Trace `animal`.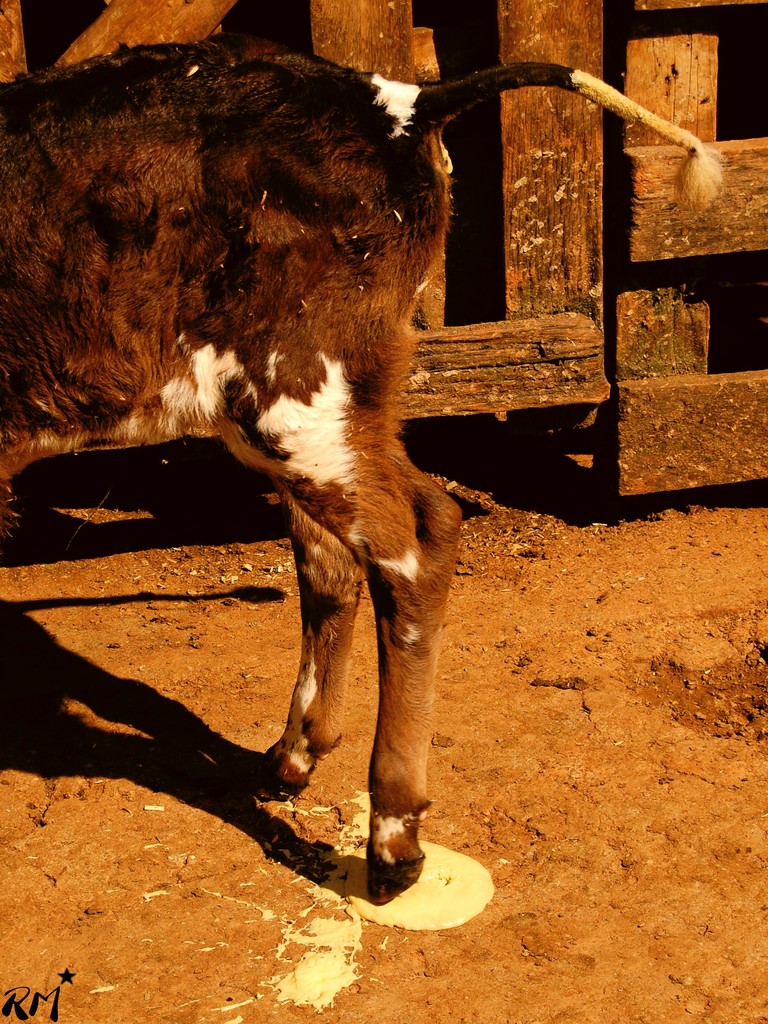
Traced to <bbox>3, 28, 728, 911</bbox>.
